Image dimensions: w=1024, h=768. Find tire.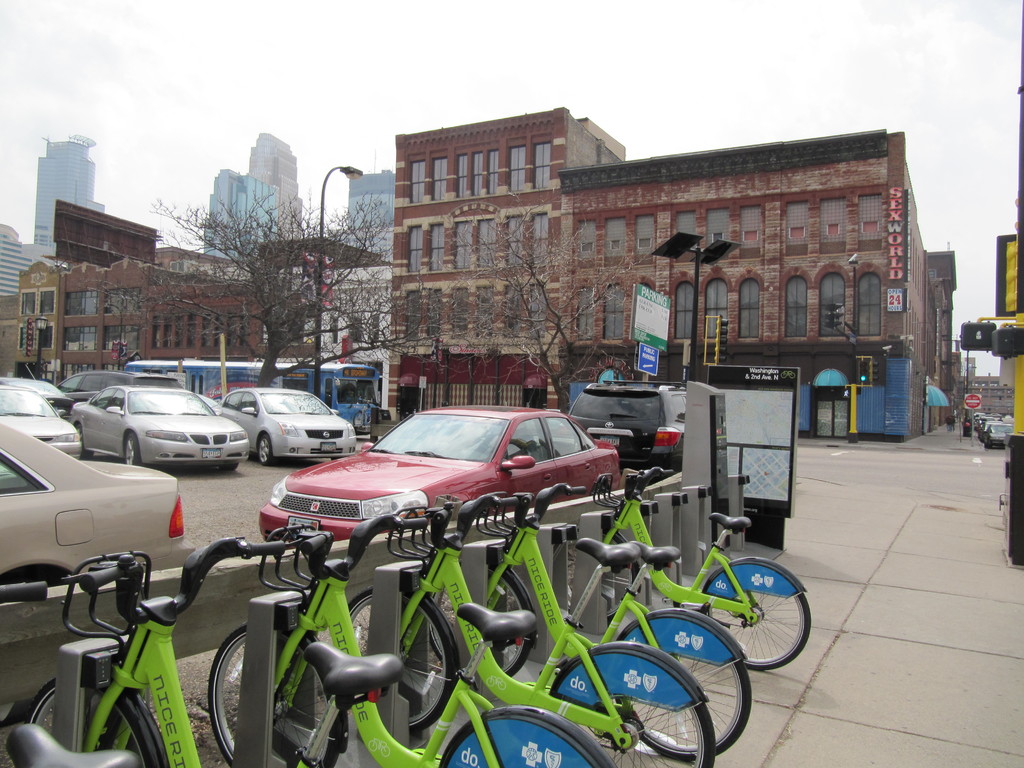
l=122, t=435, r=142, b=474.
